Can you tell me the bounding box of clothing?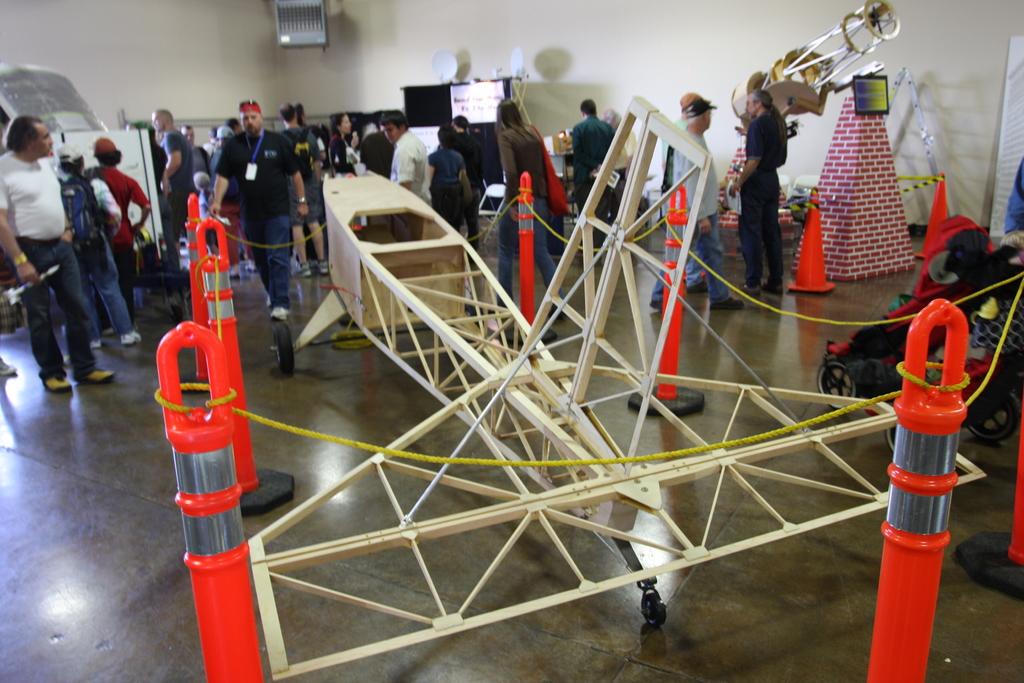
<region>743, 108, 789, 286</region>.
